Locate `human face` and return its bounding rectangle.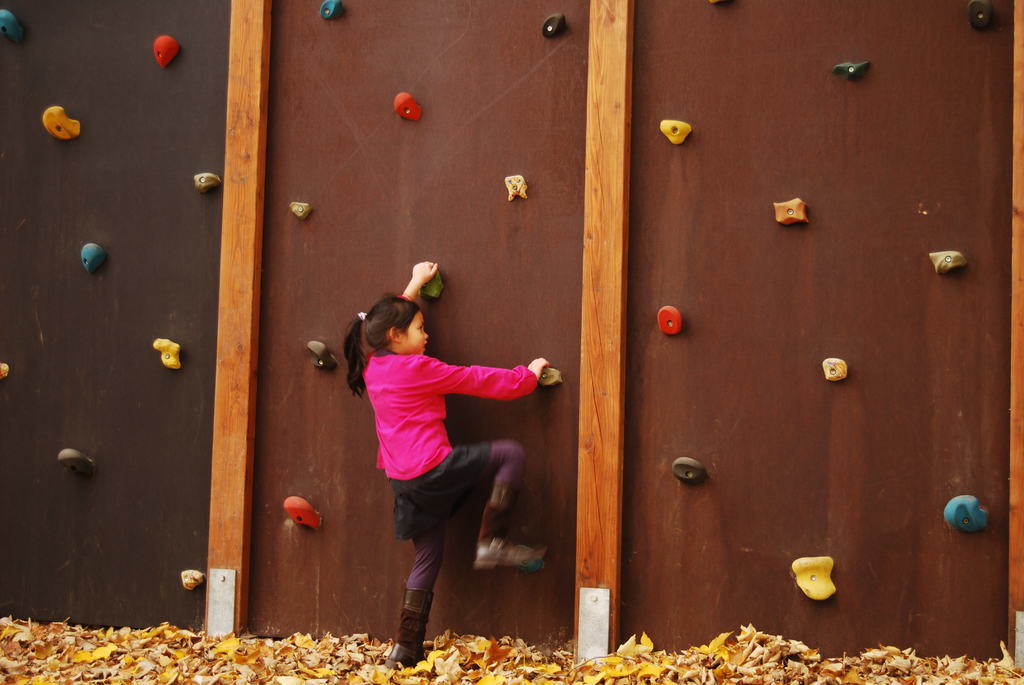
box(405, 313, 430, 355).
